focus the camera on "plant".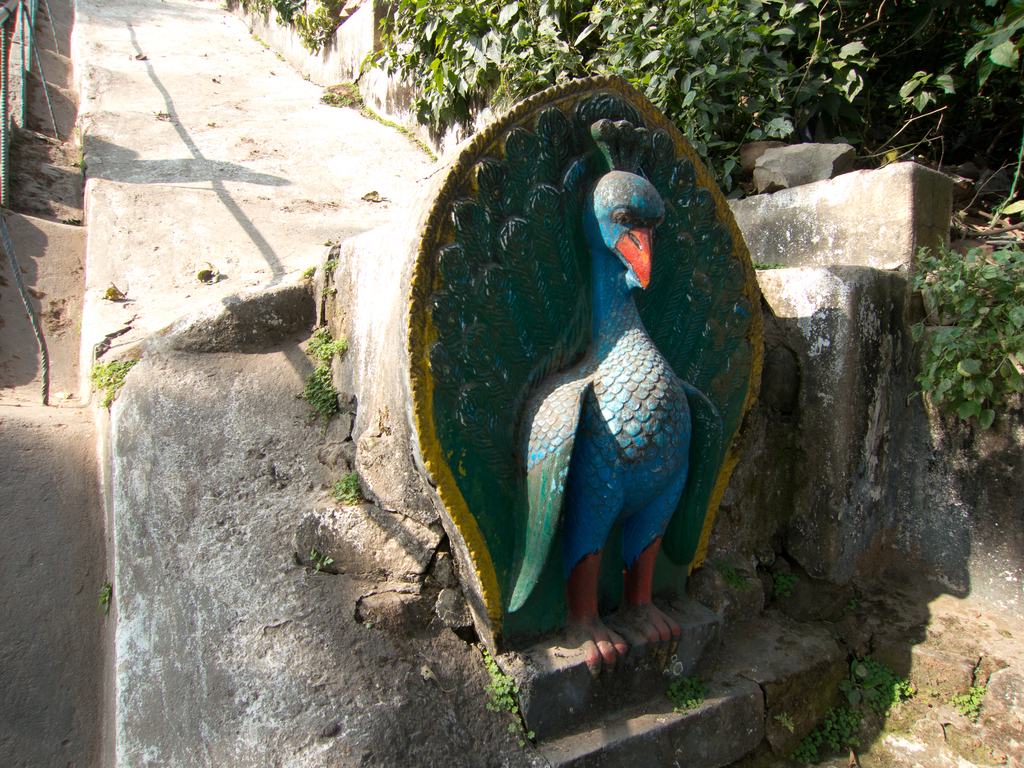
Focus region: (765,563,801,609).
